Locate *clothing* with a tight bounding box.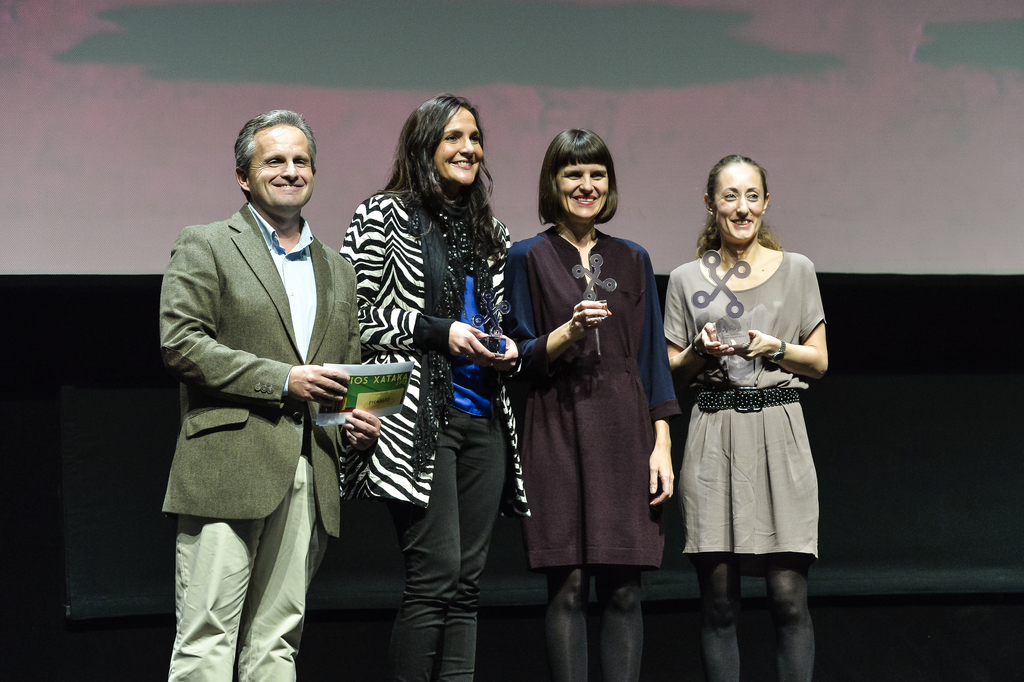
<bbox>499, 223, 683, 568</bbox>.
